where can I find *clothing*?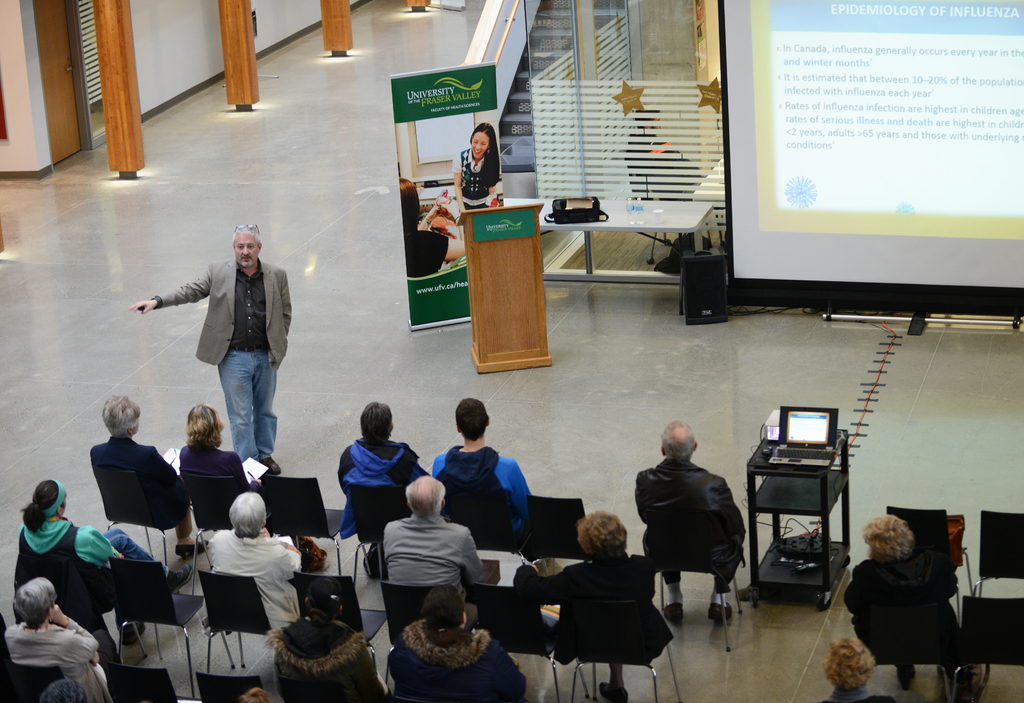
You can find it at rect(207, 535, 298, 629).
